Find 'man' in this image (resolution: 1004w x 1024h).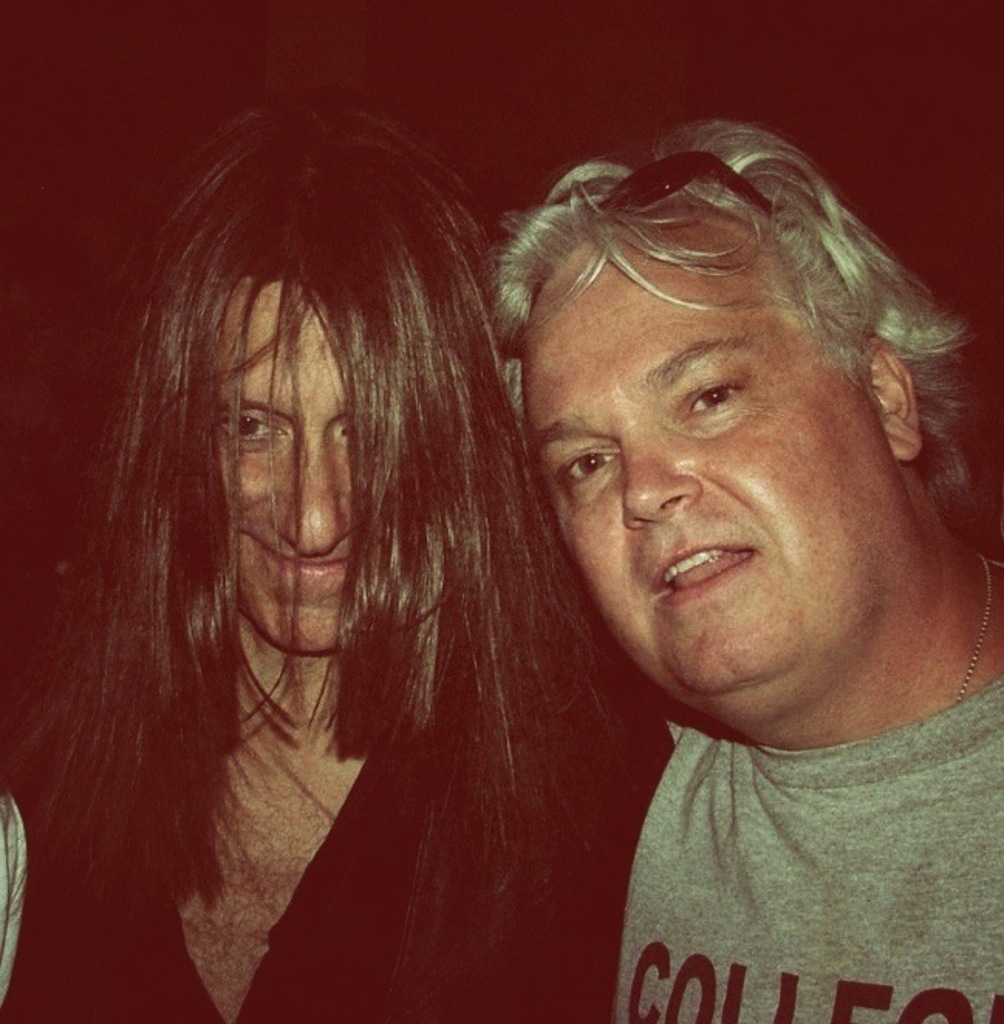
select_region(472, 125, 1003, 1022).
